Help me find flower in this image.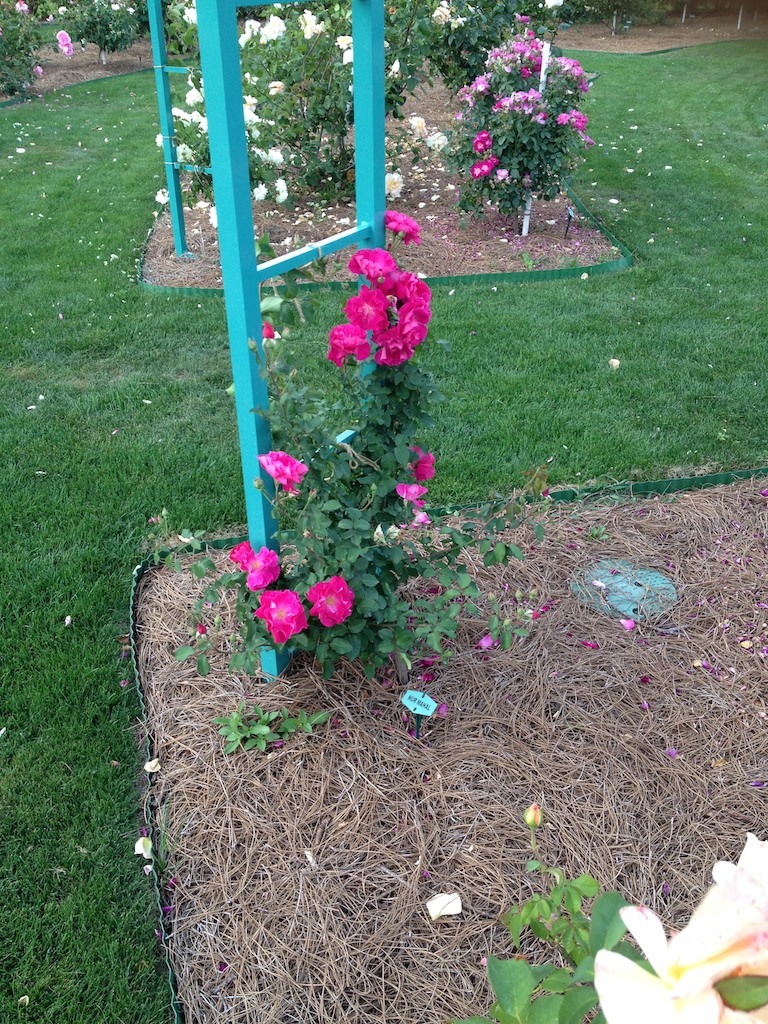
Found it: 226/539/258/567.
